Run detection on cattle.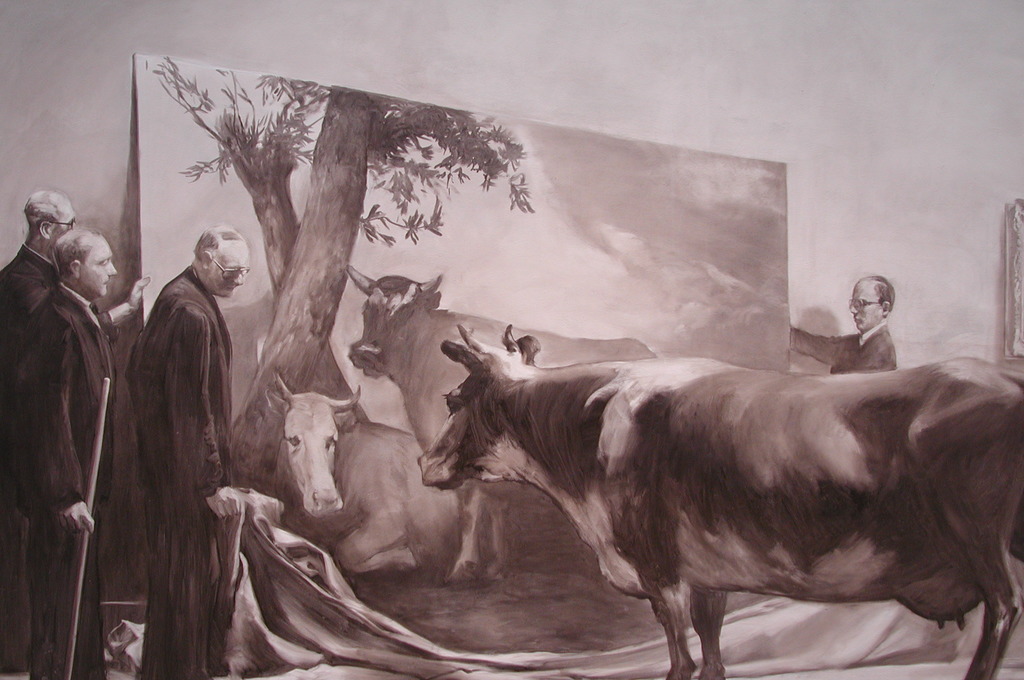
Result: <region>401, 343, 1017, 679</region>.
